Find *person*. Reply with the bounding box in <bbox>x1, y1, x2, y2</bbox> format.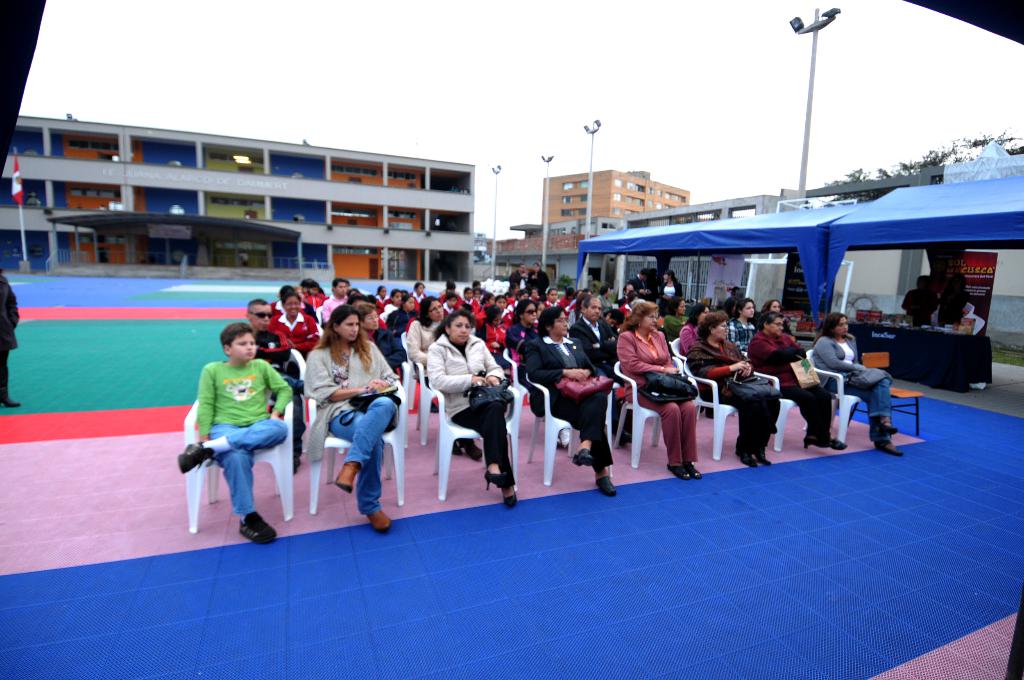
<bbox>685, 303, 780, 473</bbox>.
